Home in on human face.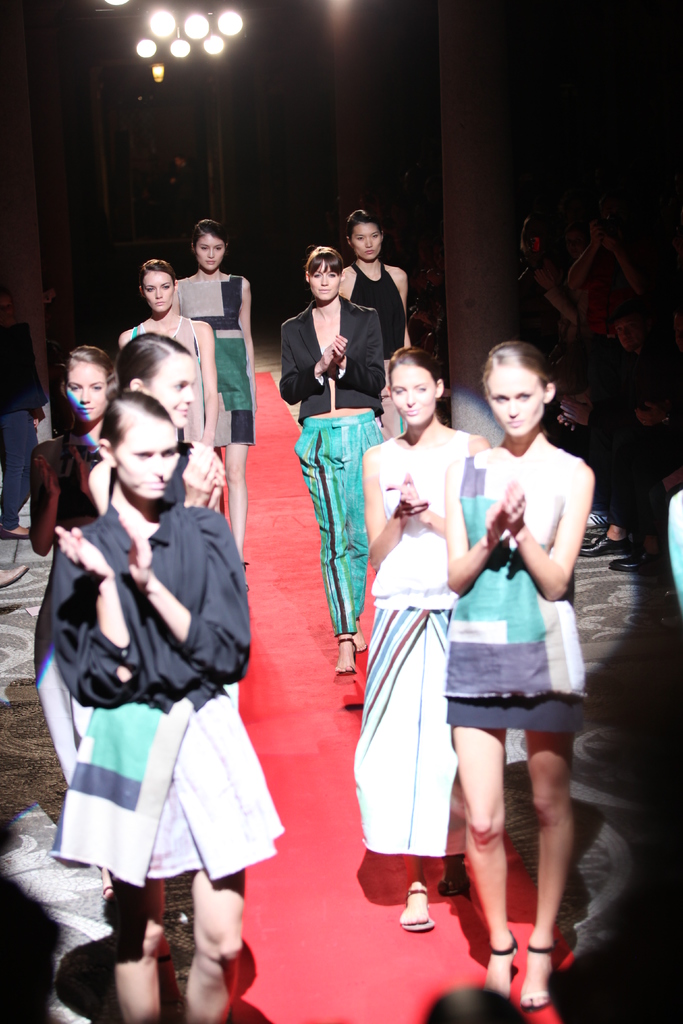
Homed in at BBox(69, 364, 110, 421).
